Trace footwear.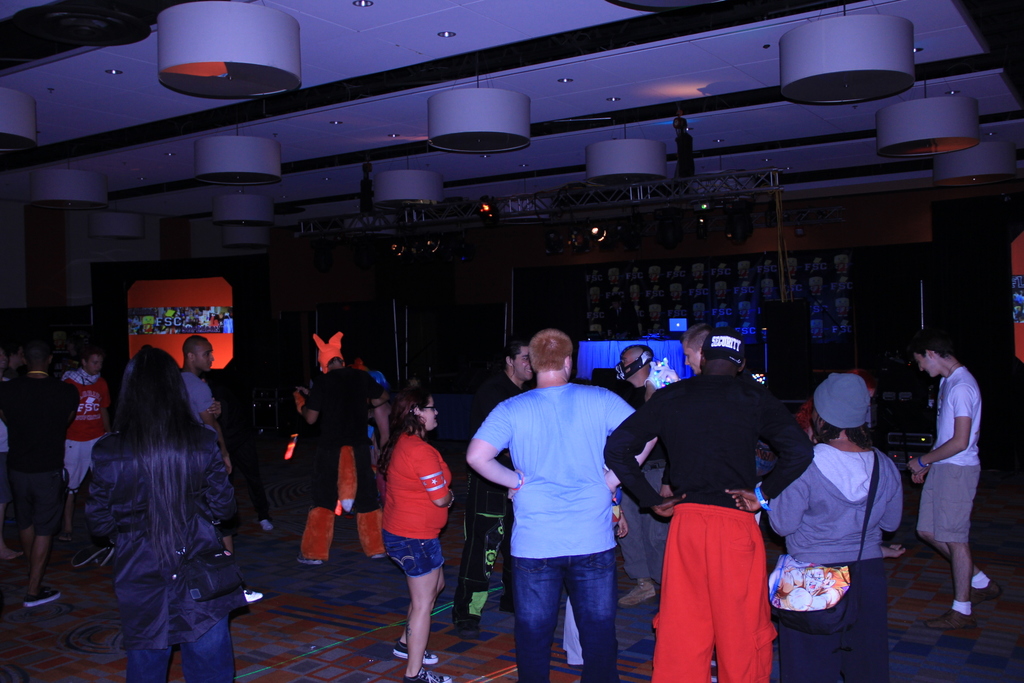
Traced to select_region(616, 579, 657, 607).
